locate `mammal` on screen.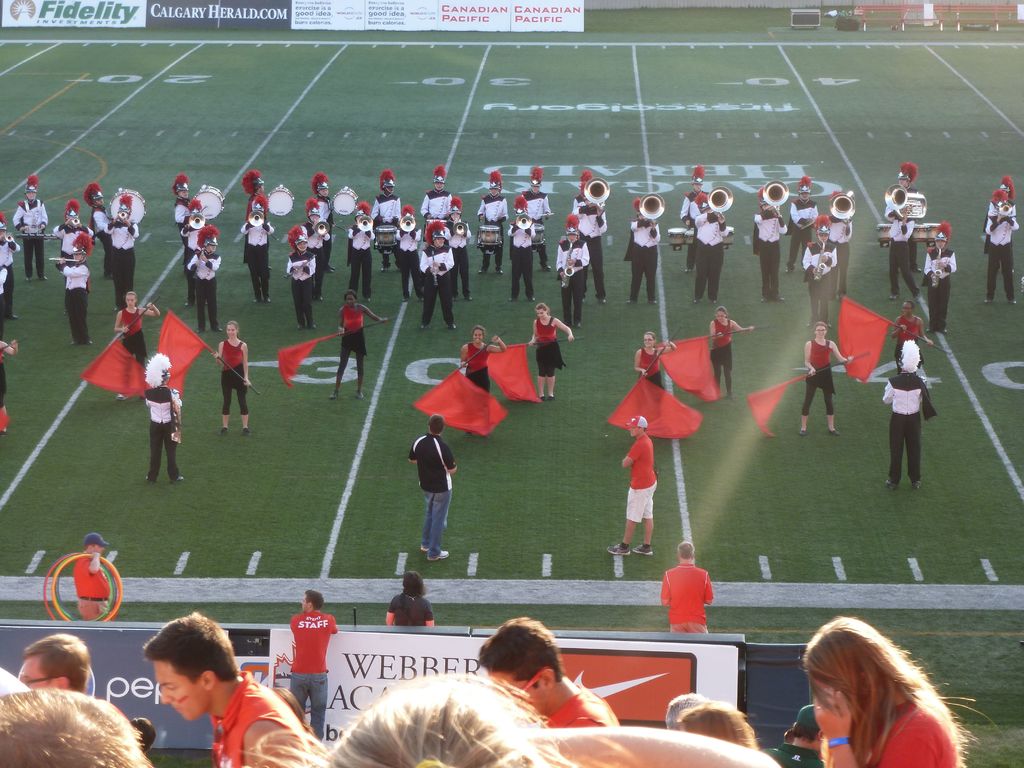
On screen at (16,631,93,696).
